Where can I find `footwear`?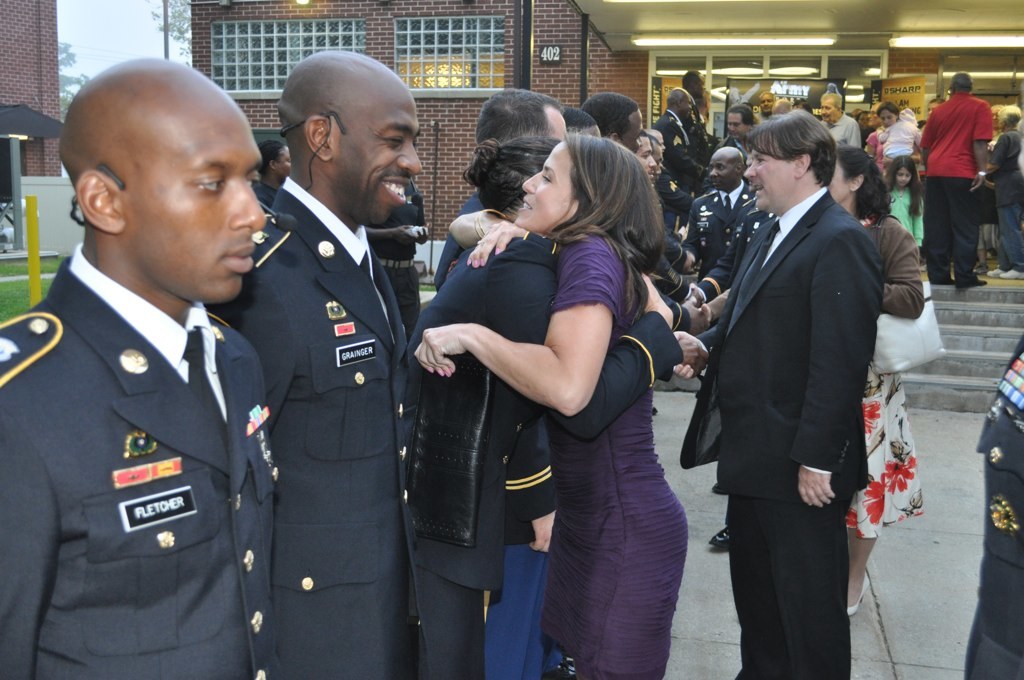
You can find it at left=971, top=263, right=994, bottom=269.
